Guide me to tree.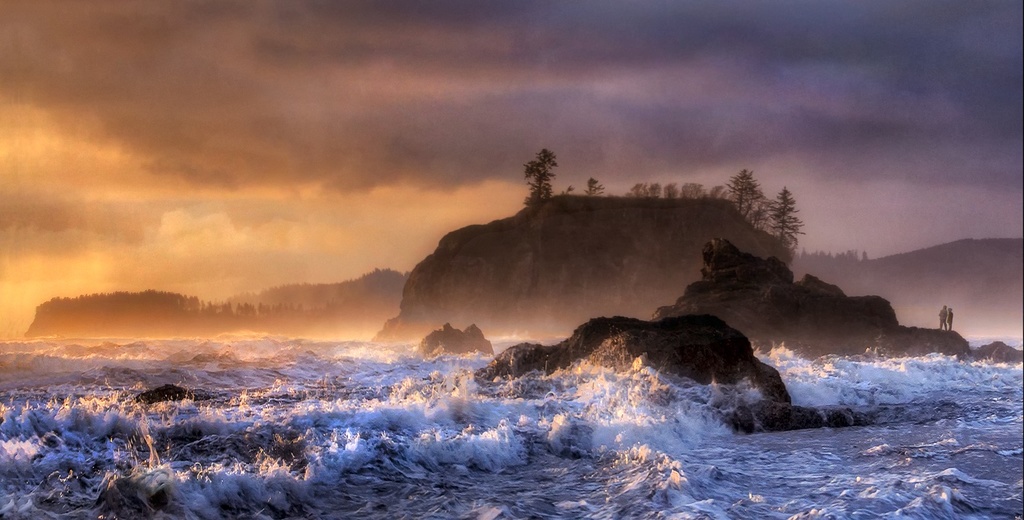
Guidance: pyautogui.locateOnScreen(582, 176, 608, 198).
